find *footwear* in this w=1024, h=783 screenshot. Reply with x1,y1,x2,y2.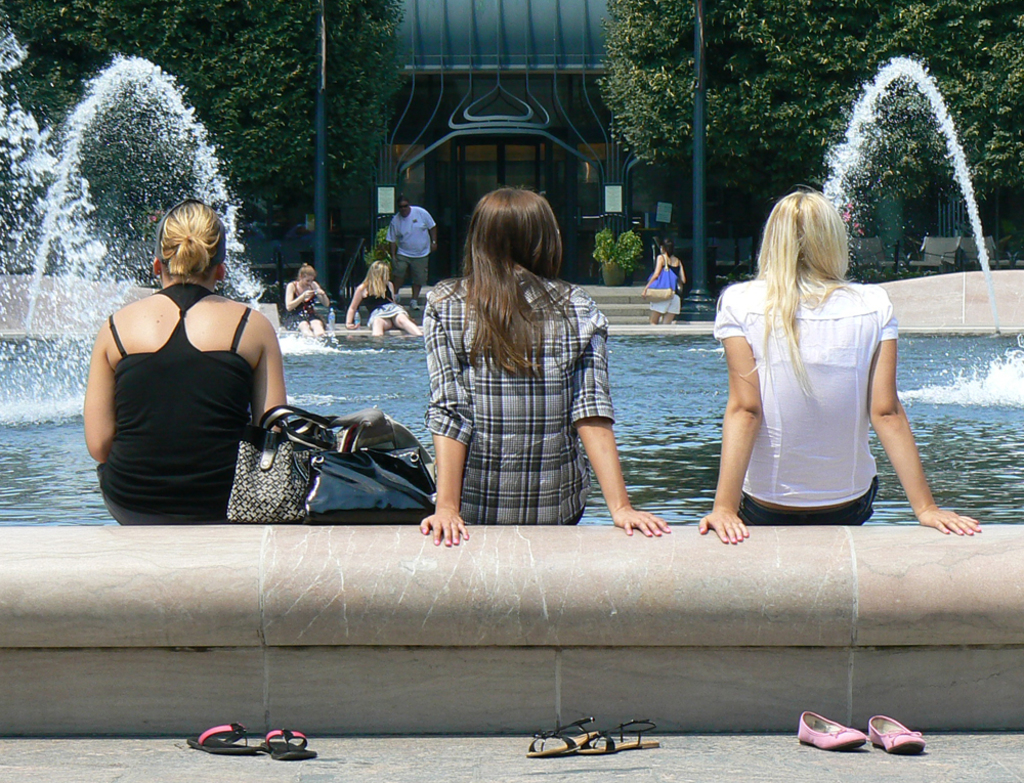
869,715,927,754.
